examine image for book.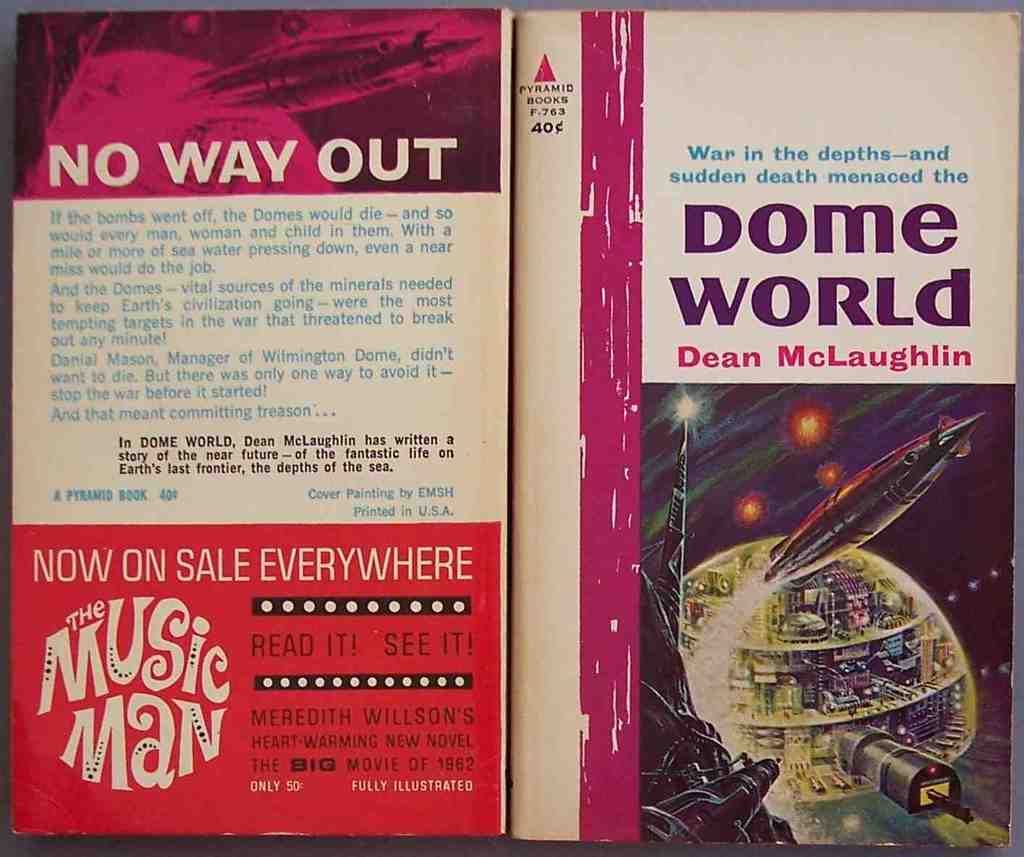
Examination result: left=514, top=4, right=1021, bottom=852.
